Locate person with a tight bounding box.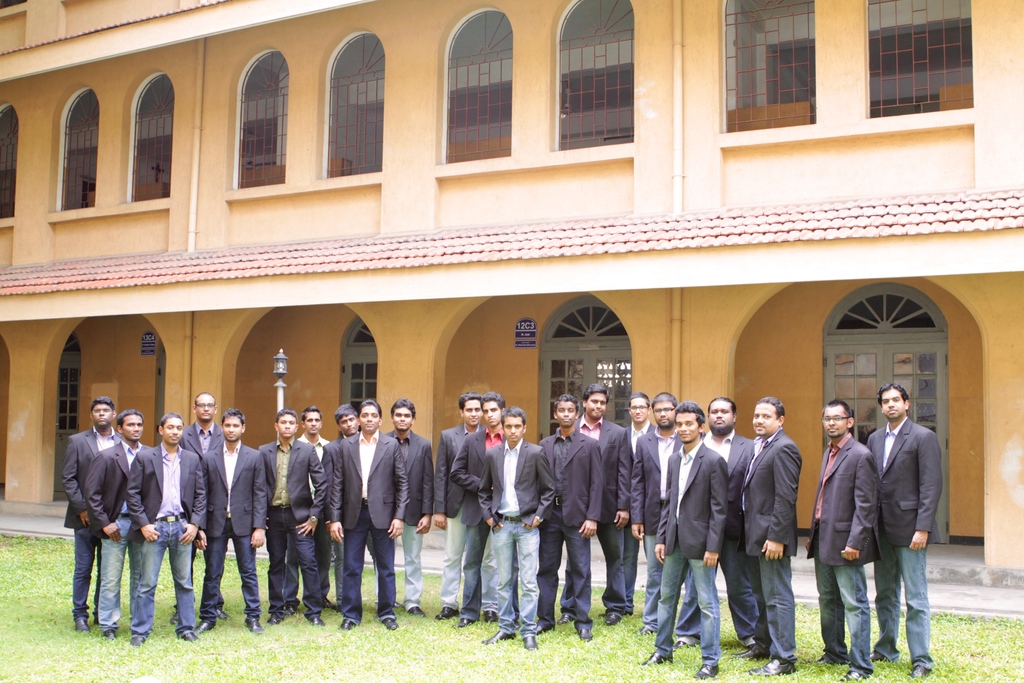
195,407,269,632.
